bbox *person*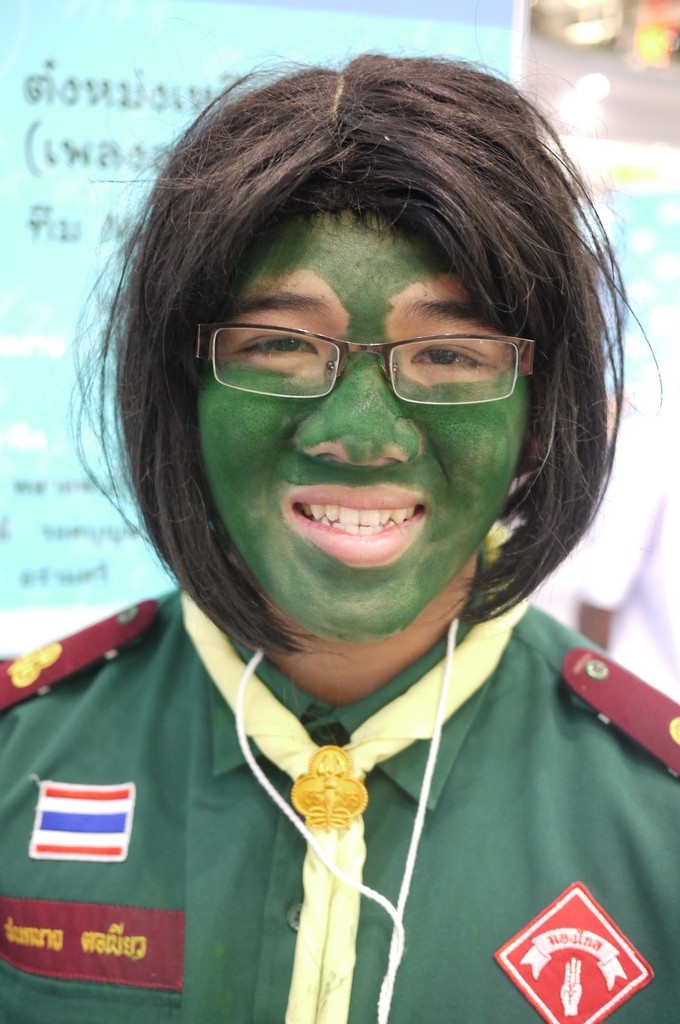
select_region(0, 46, 679, 1023)
